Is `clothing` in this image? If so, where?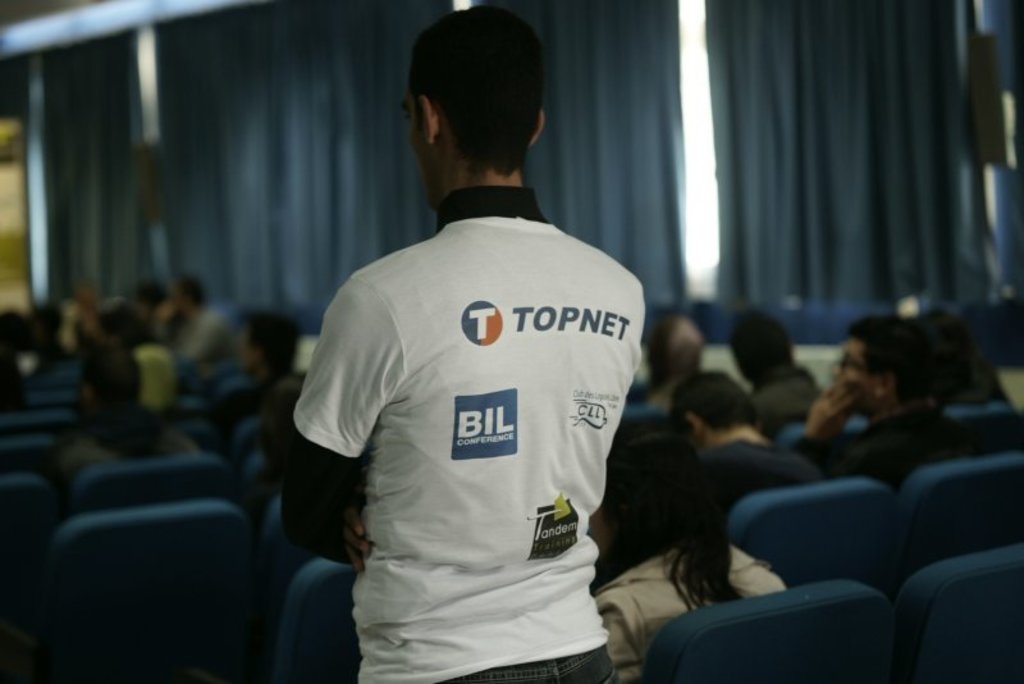
Yes, at detection(797, 410, 965, 491).
